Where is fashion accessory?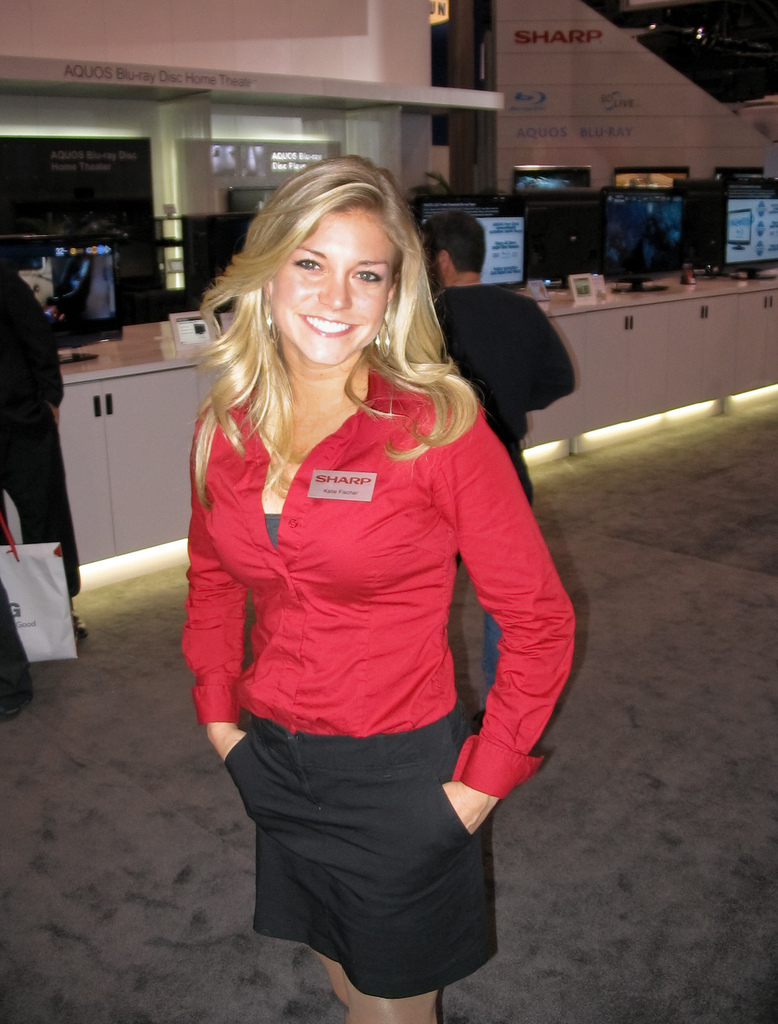
region(261, 313, 282, 354).
